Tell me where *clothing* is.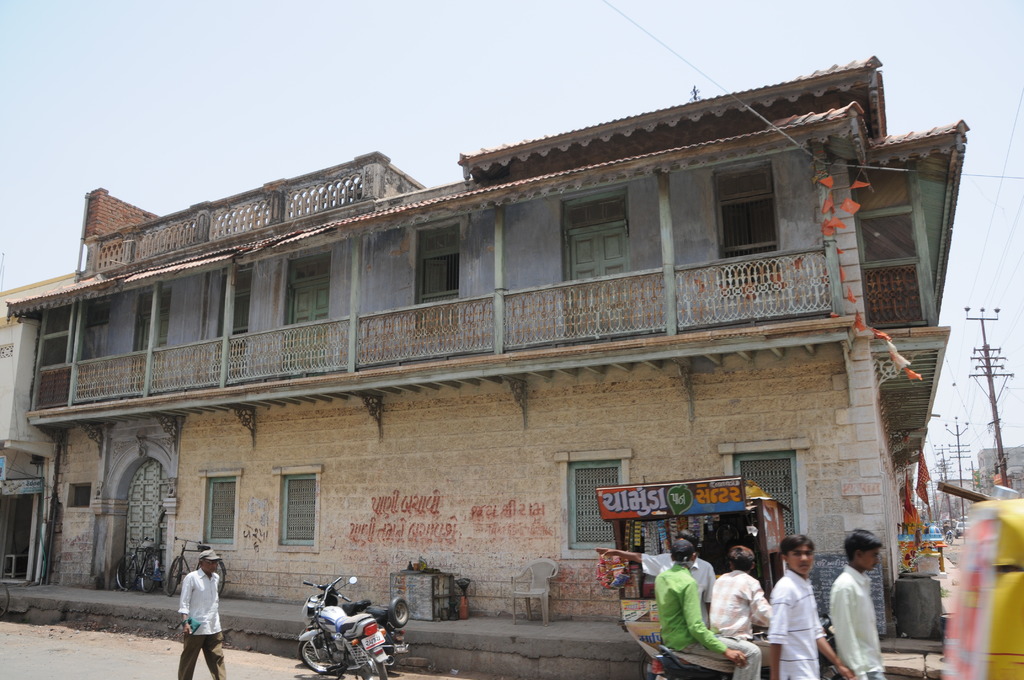
*clothing* is at region(824, 560, 894, 679).
